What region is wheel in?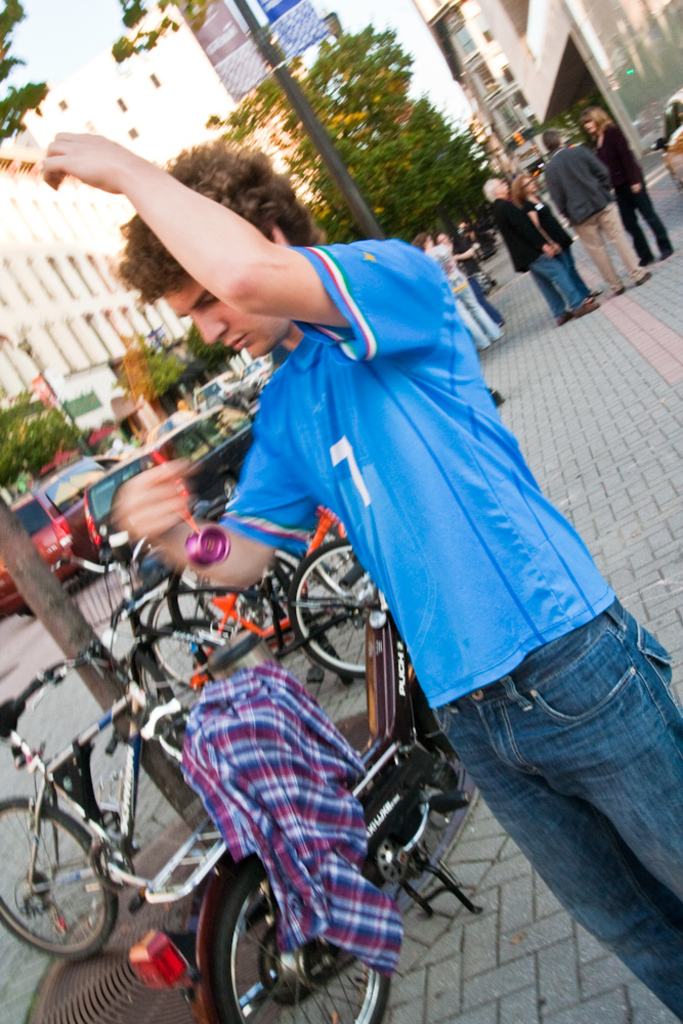
box=[205, 850, 396, 1023].
